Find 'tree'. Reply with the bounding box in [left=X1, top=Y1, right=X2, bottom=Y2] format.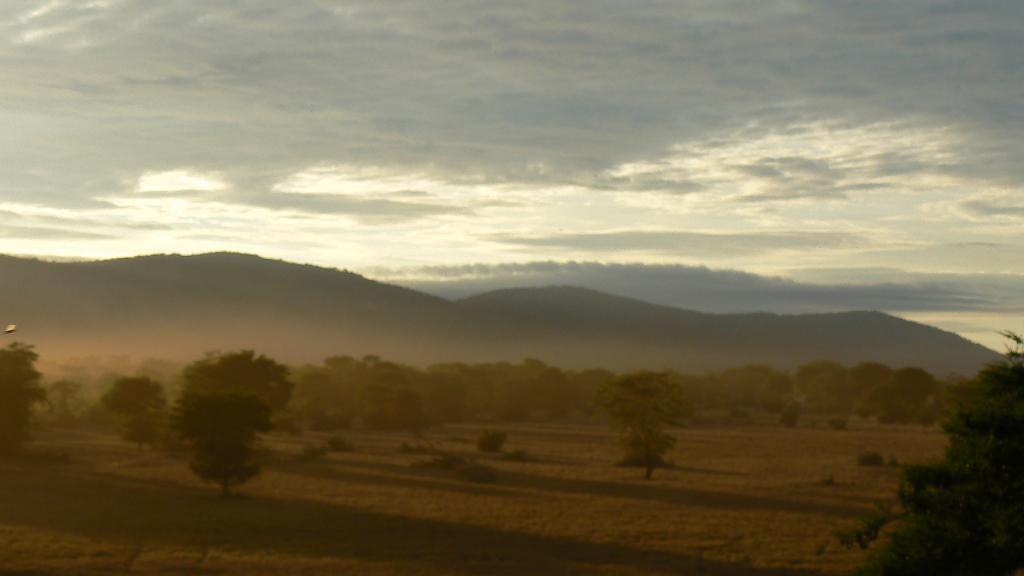
[left=820, top=321, right=1023, bottom=575].
